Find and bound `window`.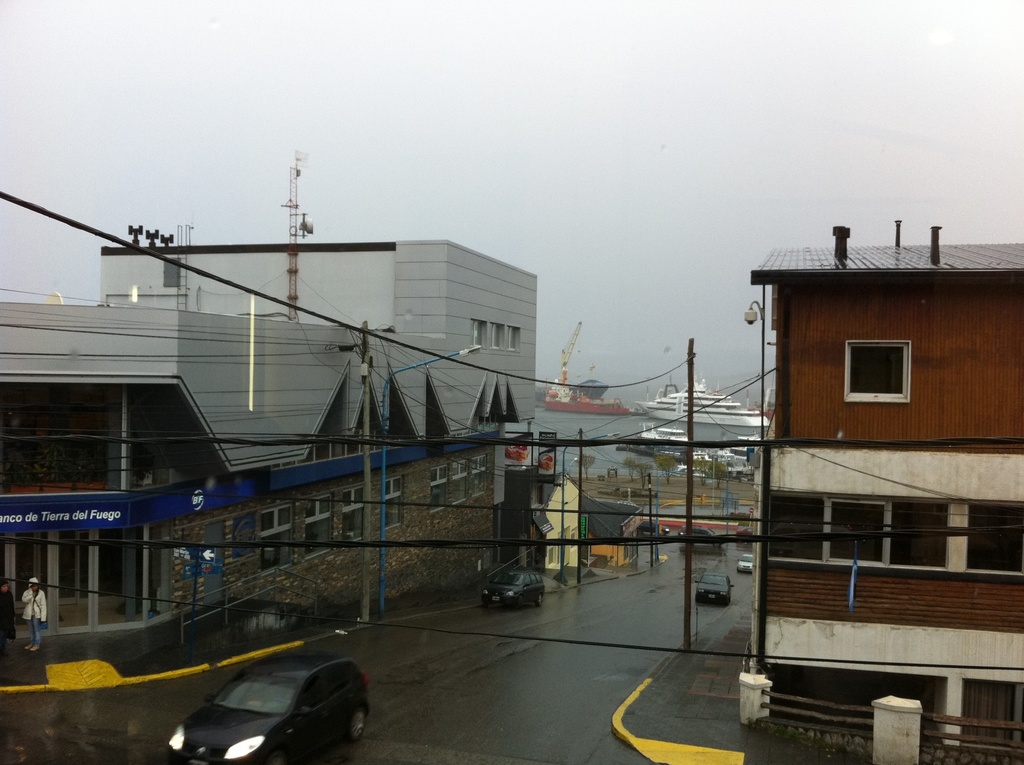
Bound: bbox=[305, 493, 332, 560].
